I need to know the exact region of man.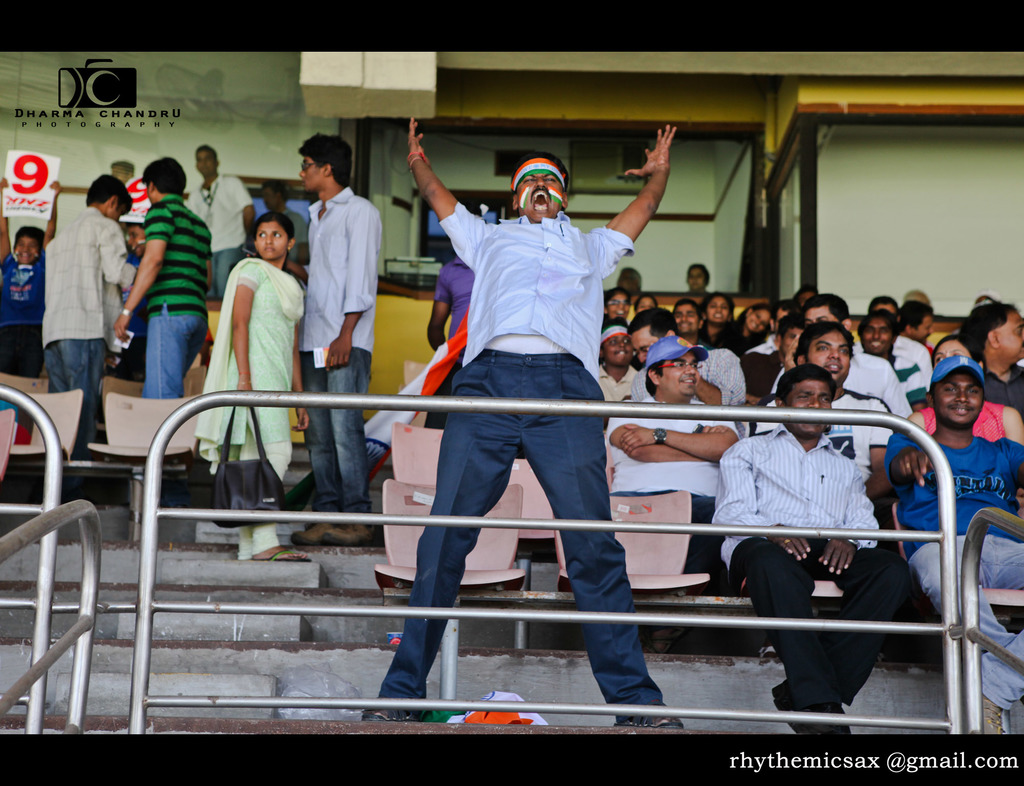
Region: <box>295,132,385,552</box>.
